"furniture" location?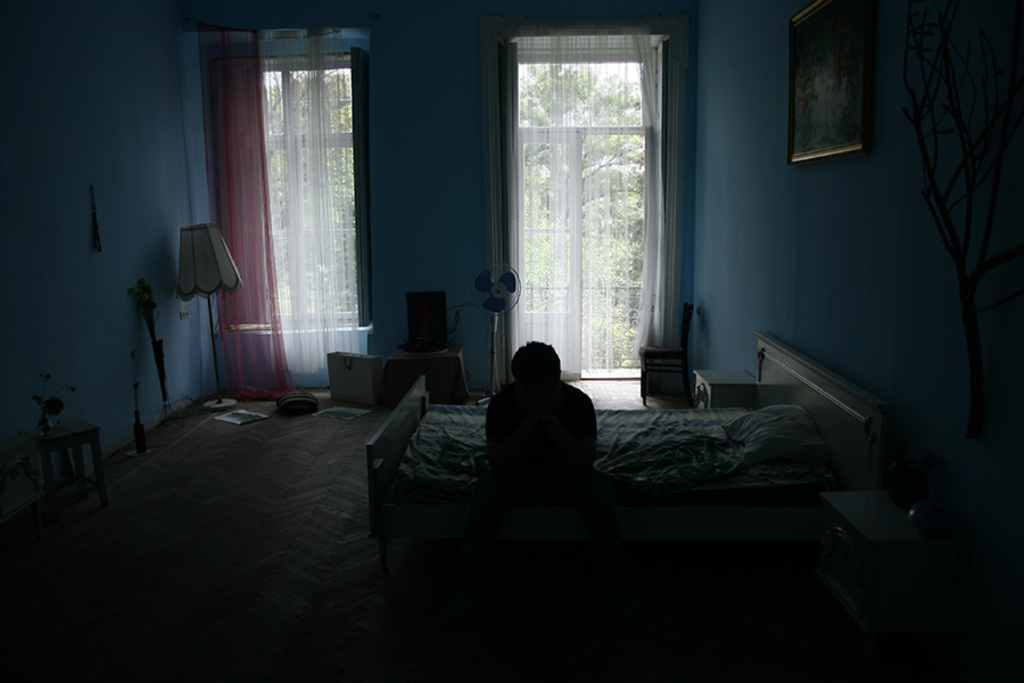
Rect(638, 302, 696, 397)
